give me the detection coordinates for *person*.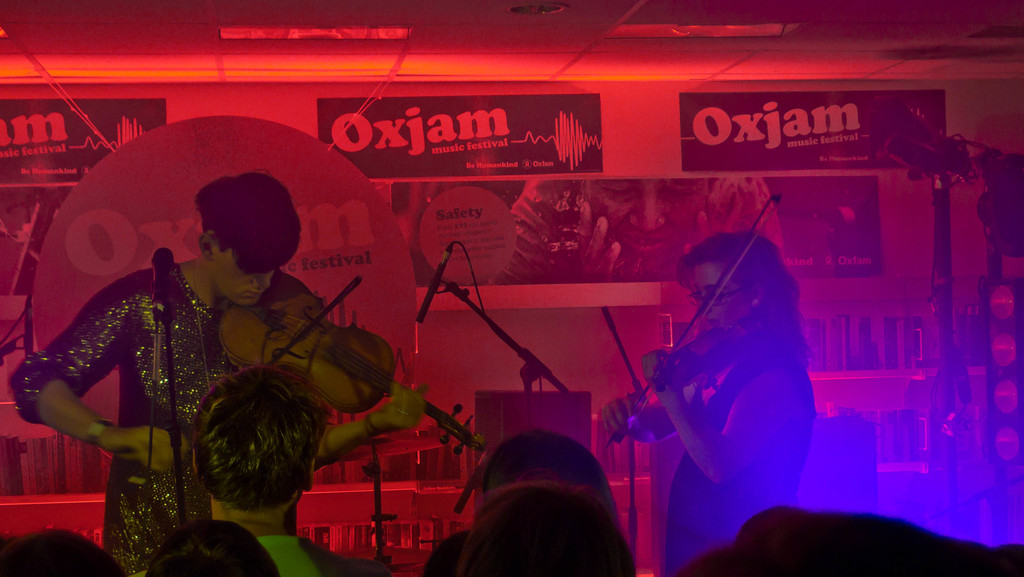
select_region(9, 170, 425, 576).
